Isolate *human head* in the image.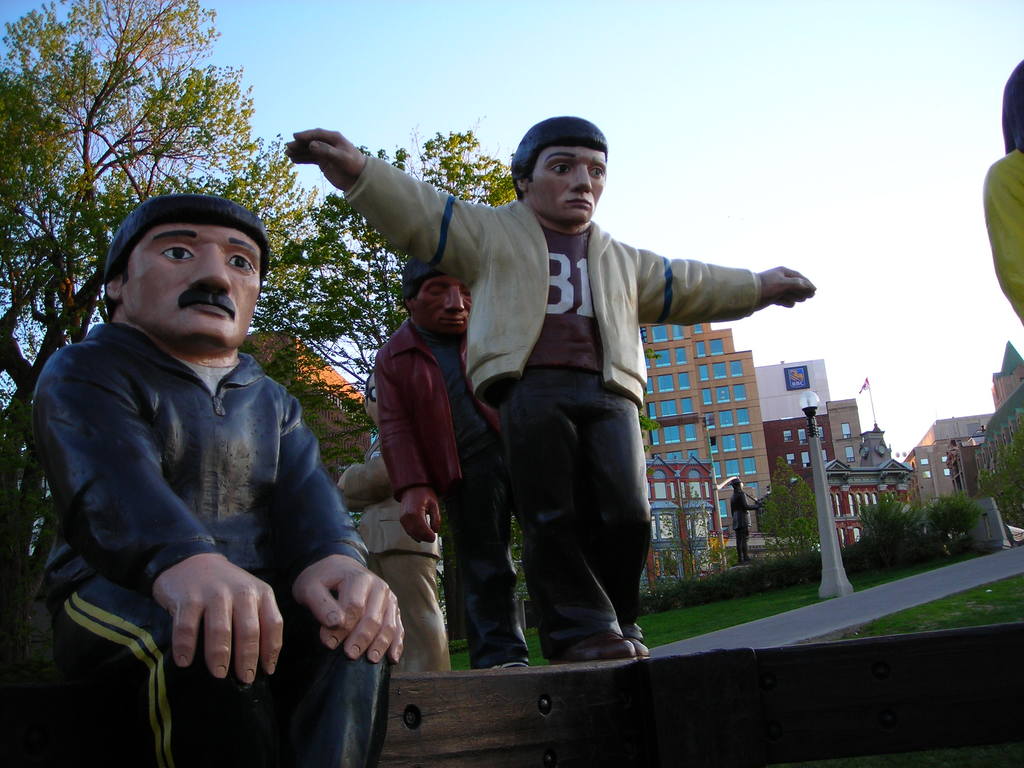
Isolated region: (102, 190, 271, 353).
